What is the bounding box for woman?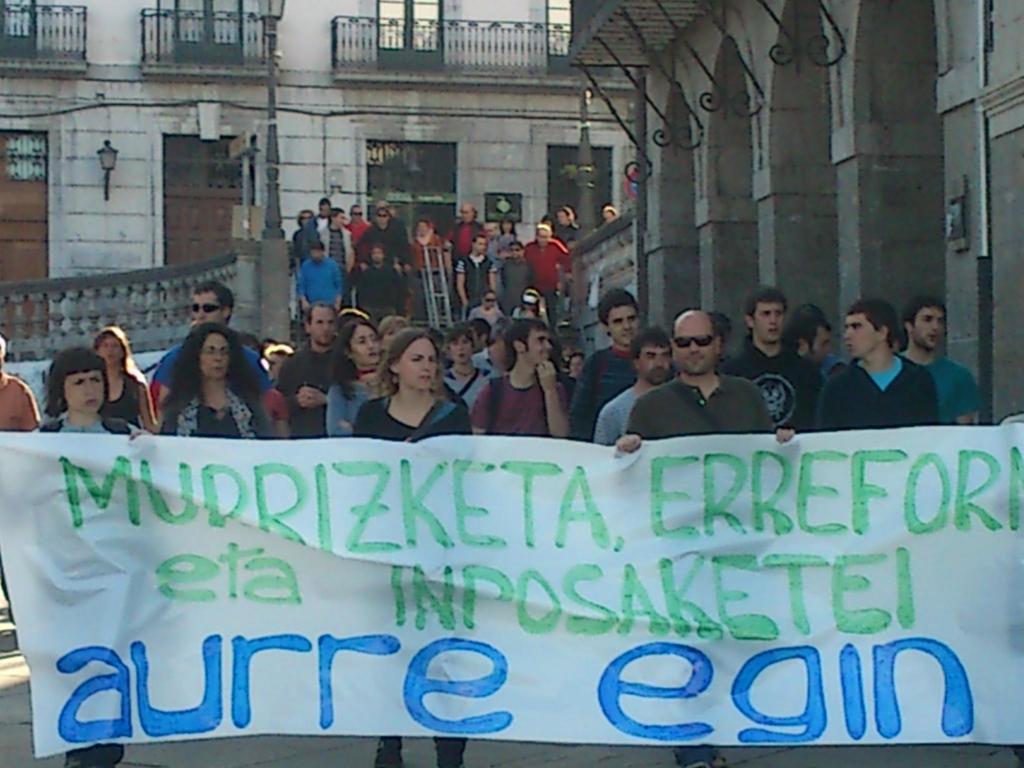
box(132, 314, 264, 445).
